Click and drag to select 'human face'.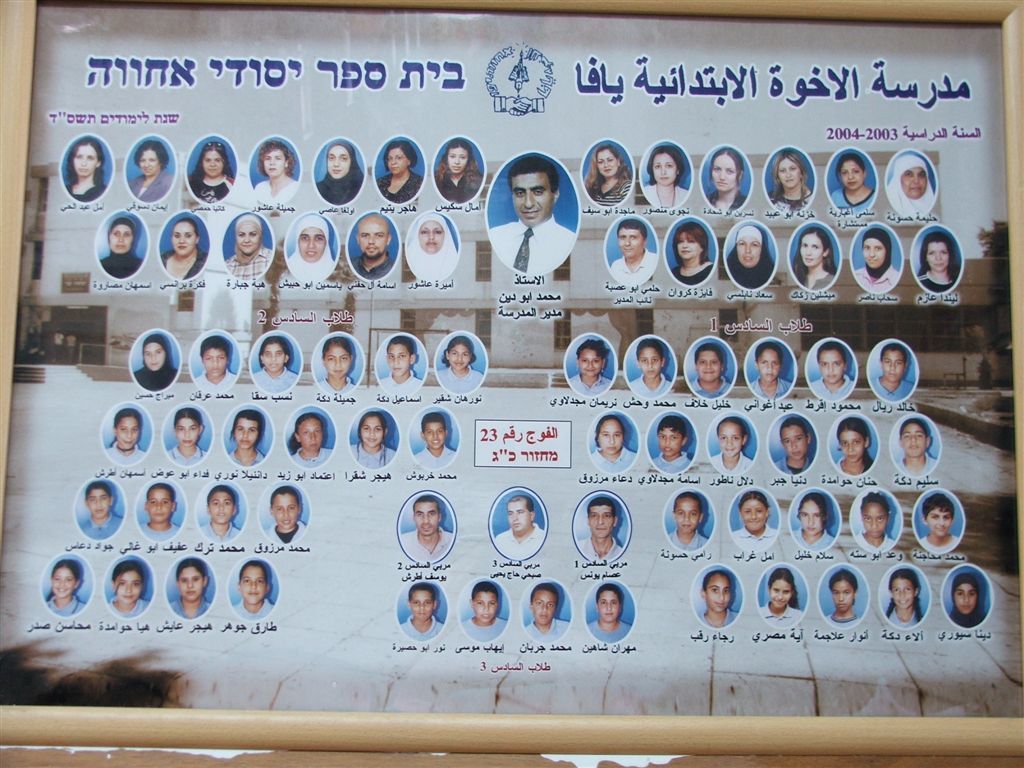
Selection: select_region(424, 412, 448, 445).
